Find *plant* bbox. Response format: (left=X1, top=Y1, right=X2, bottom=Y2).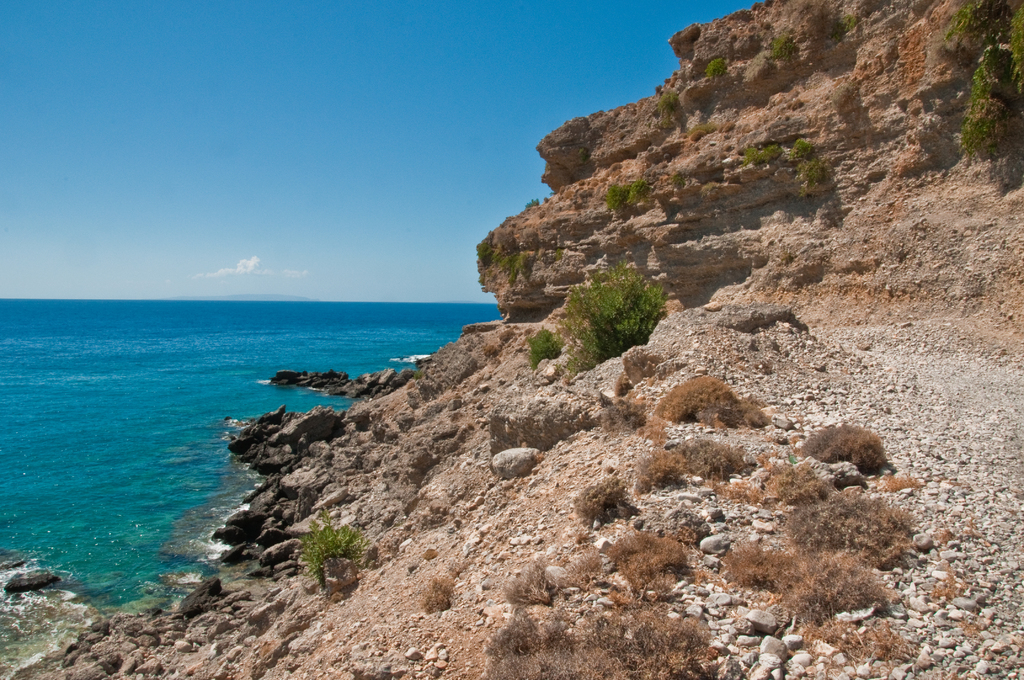
(left=753, top=457, right=837, bottom=508).
